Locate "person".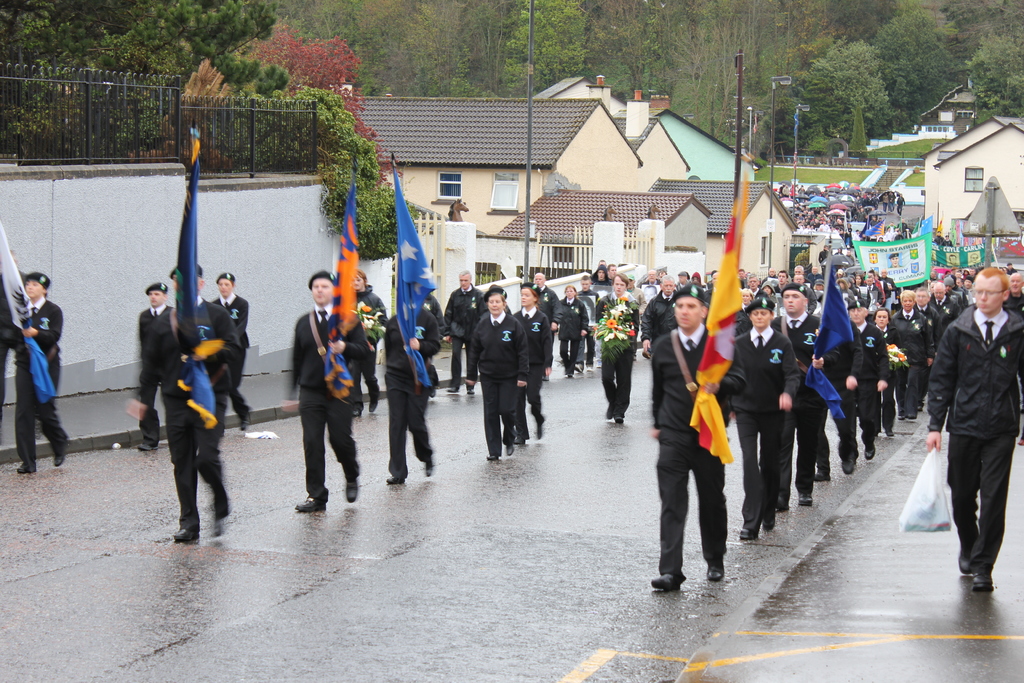
Bounding box: [x1=555, y1=281, x2=588, y2=374].
